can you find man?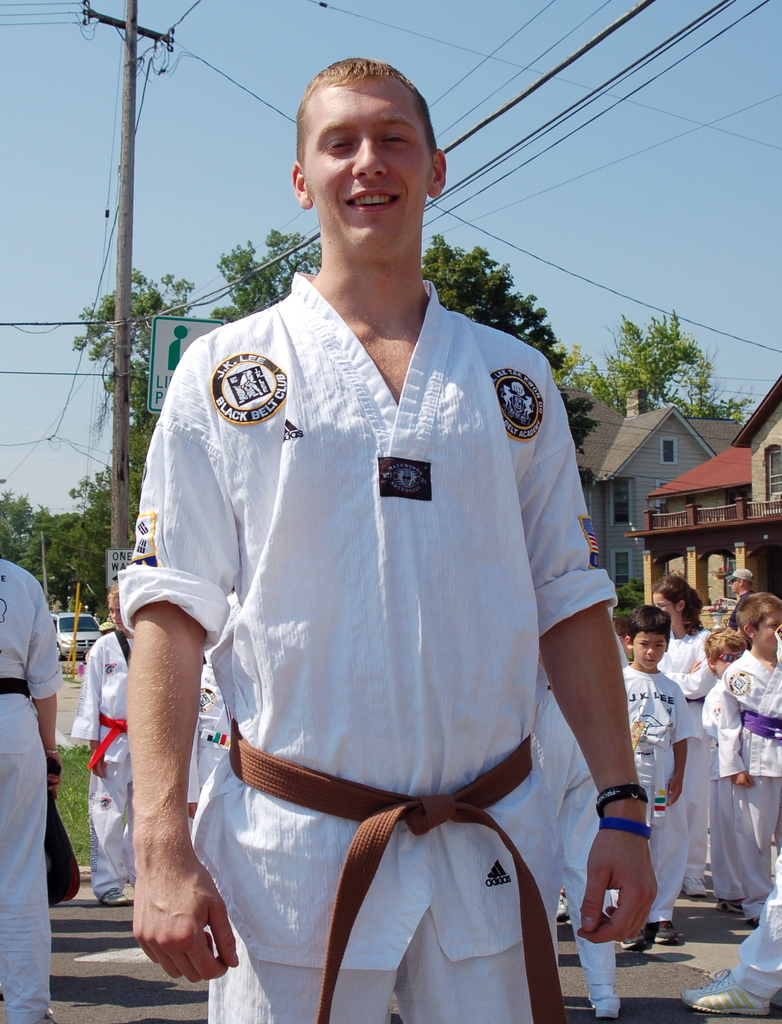
Yes, bounding box: Rect(676, 843, 781, 1018).
